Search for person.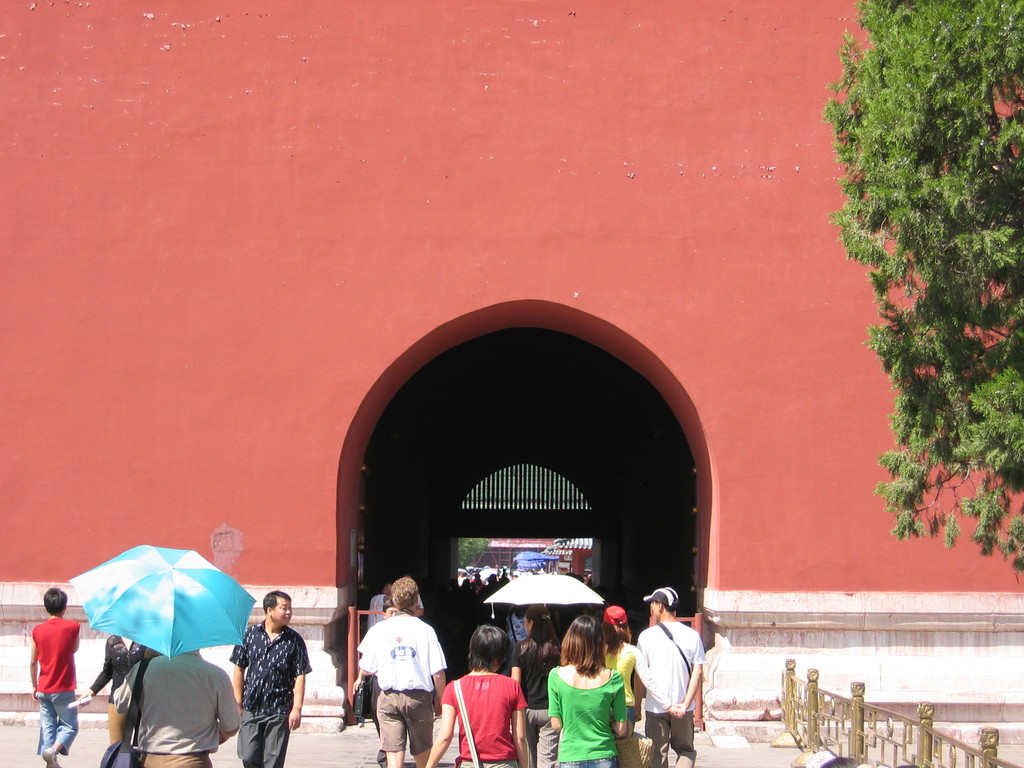
Found at (x1=228, y1=590, x2=310, y2=767).
